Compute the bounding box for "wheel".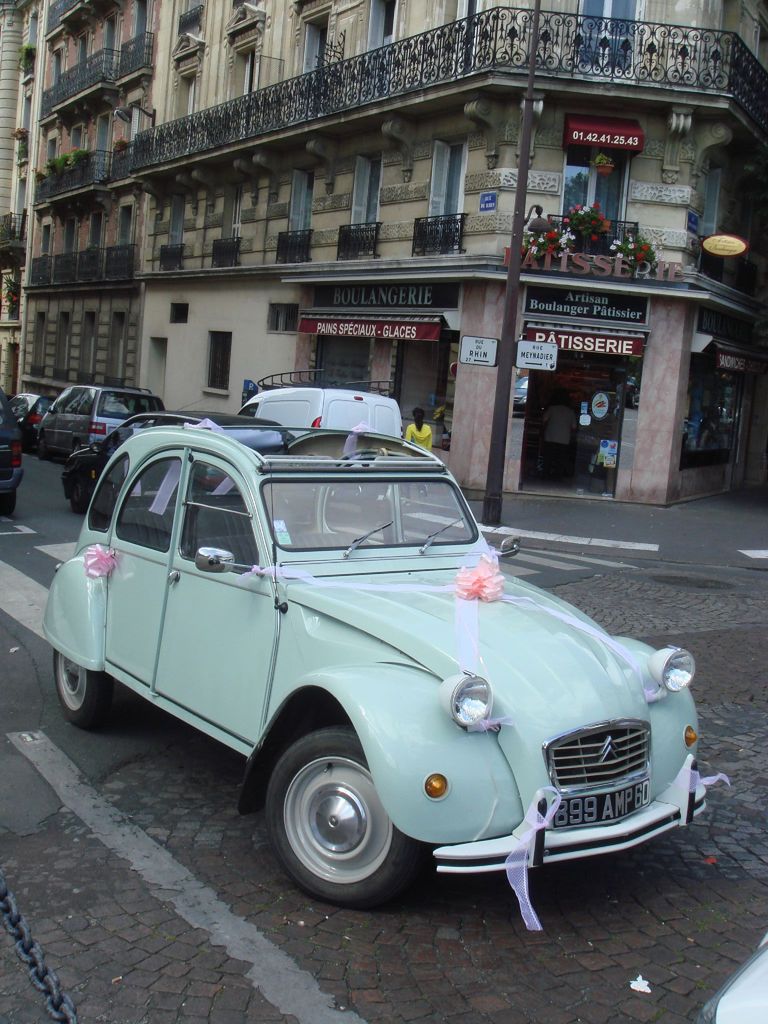
[x1=2, y1=490, x2=16, y2=518].
